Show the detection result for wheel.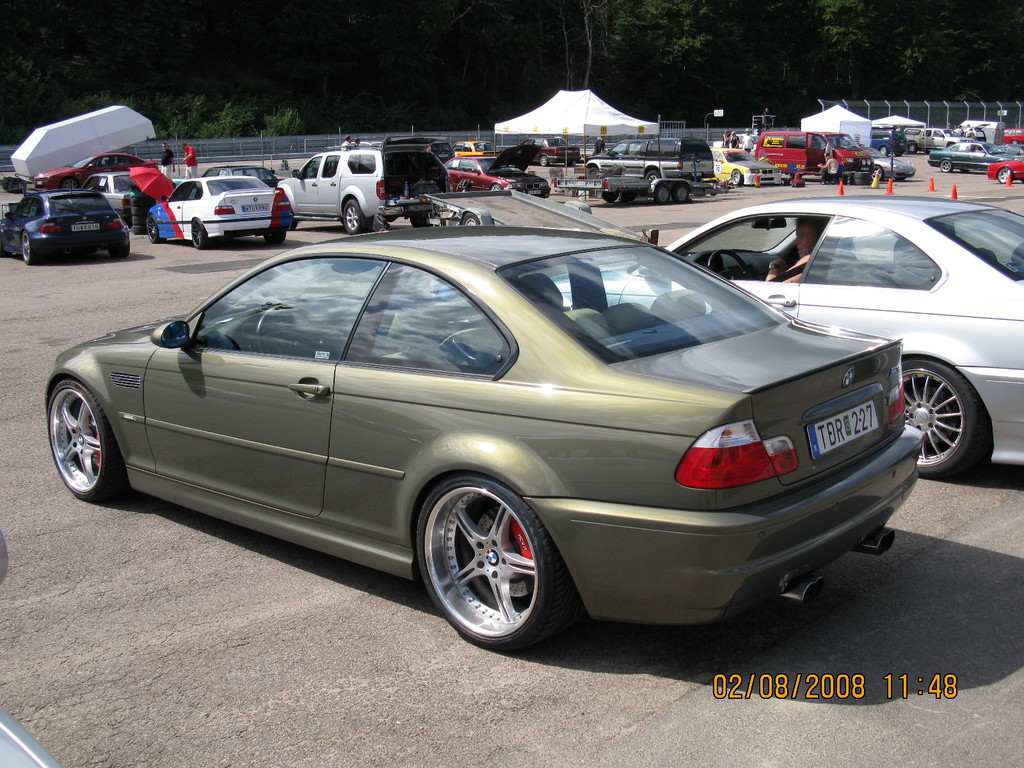
BBox(413, 474, 563, 652).
